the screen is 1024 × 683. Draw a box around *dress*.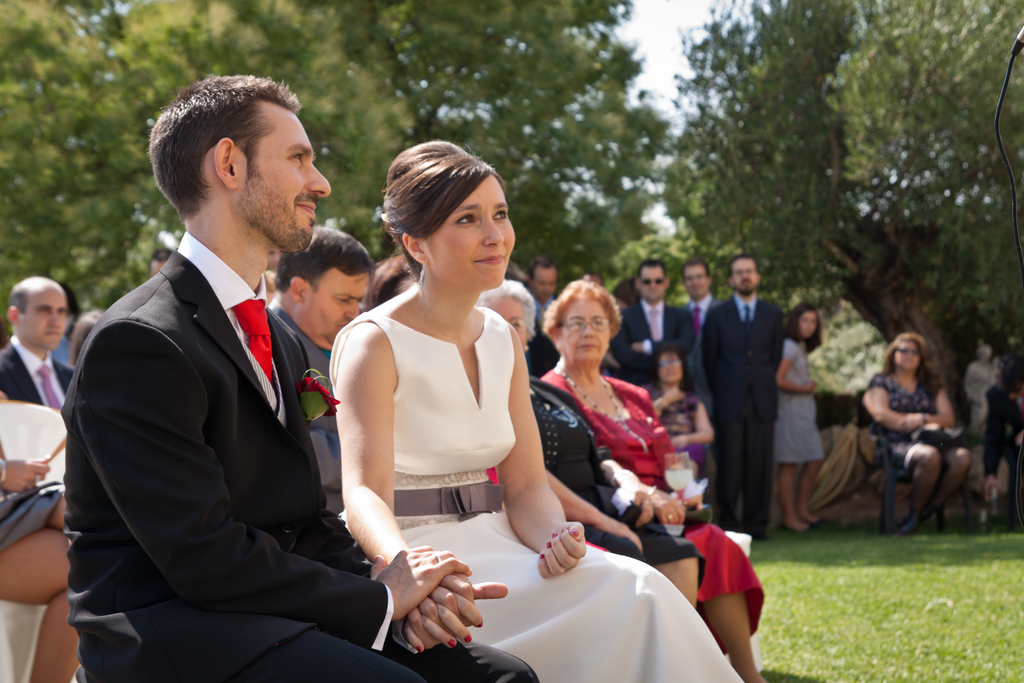
region(317, 289, 758, 682).
